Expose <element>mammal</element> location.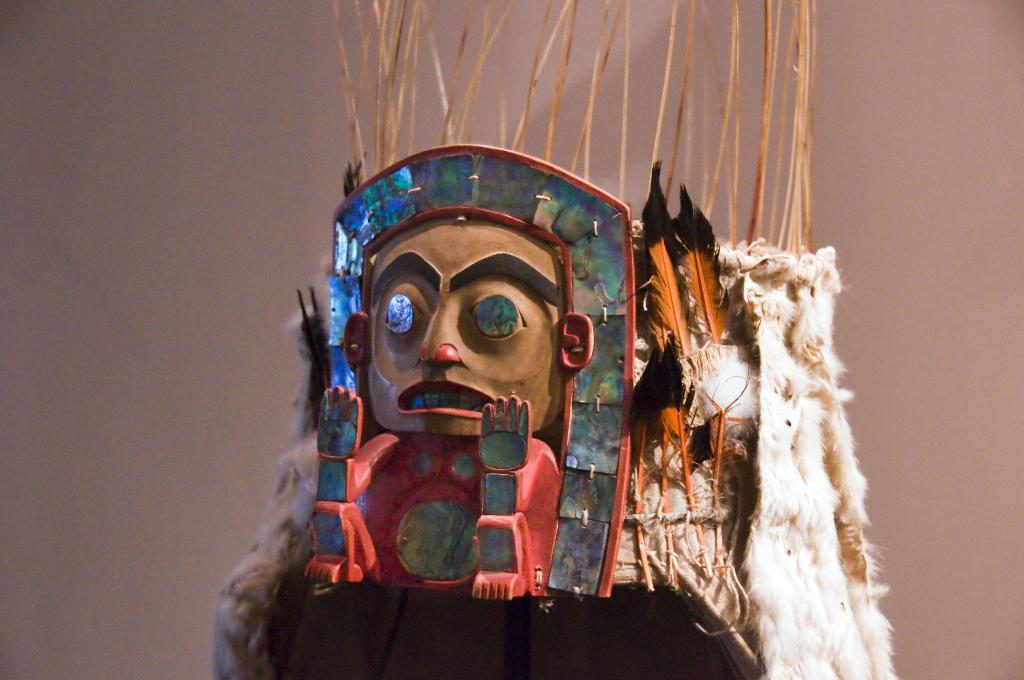
Exposed at bbox=(344, 215, 594, 601).
